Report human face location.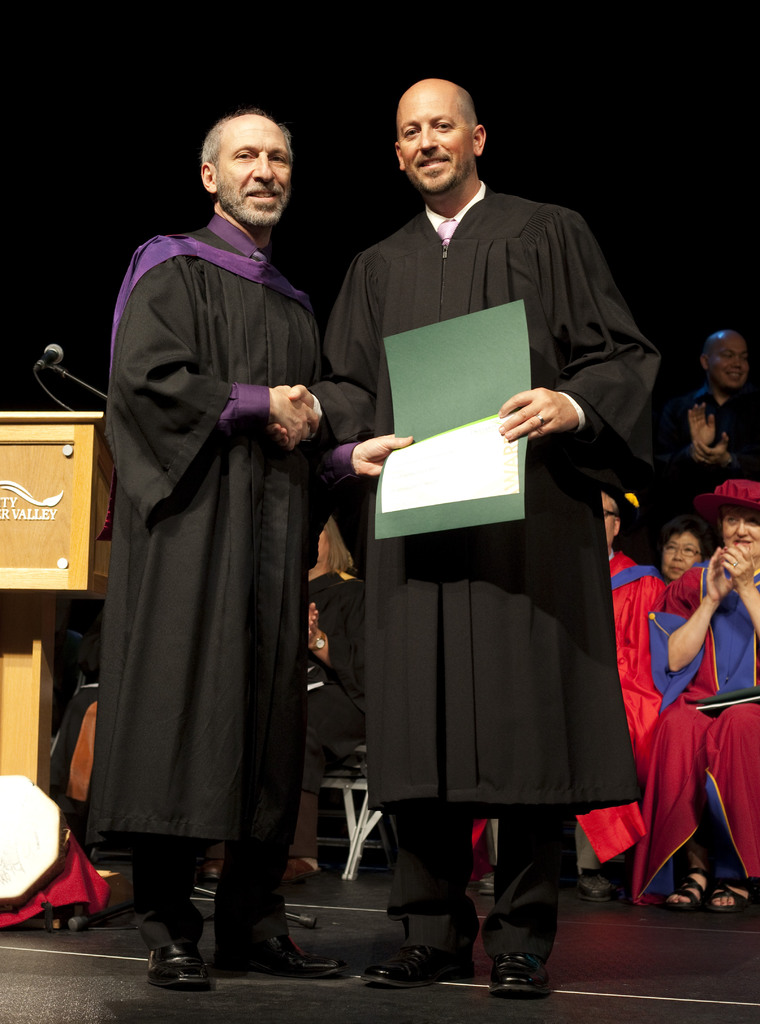
Report: box(660, 530, 700, 573).
